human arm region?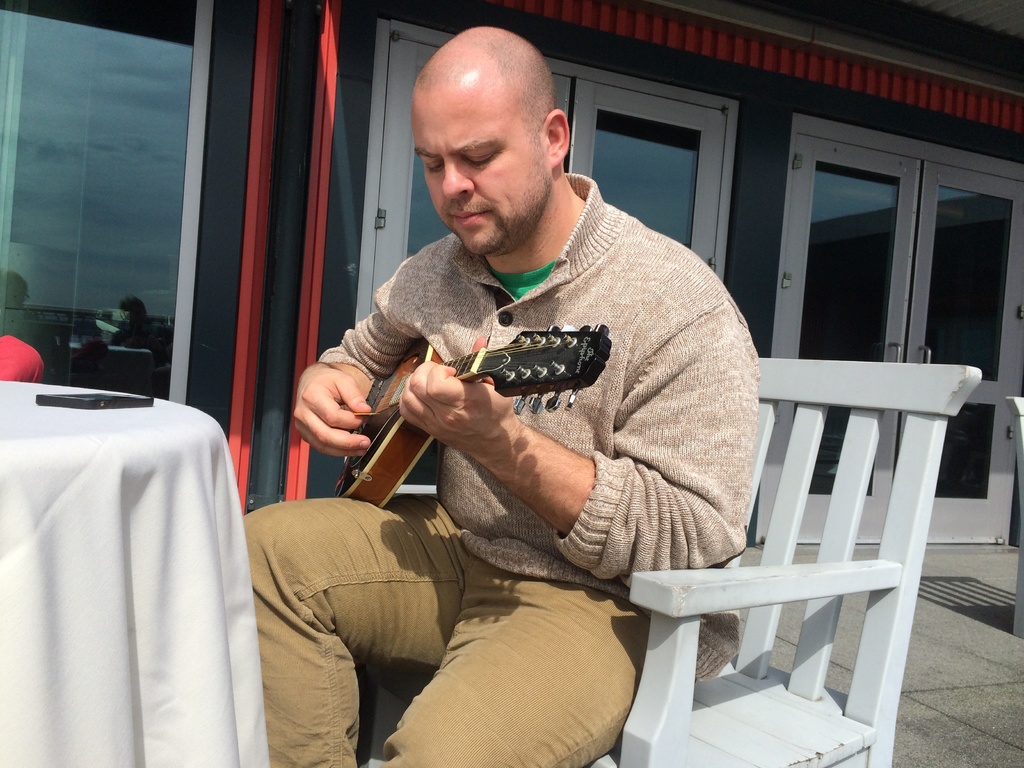
<box>361,283,765,625</box>
